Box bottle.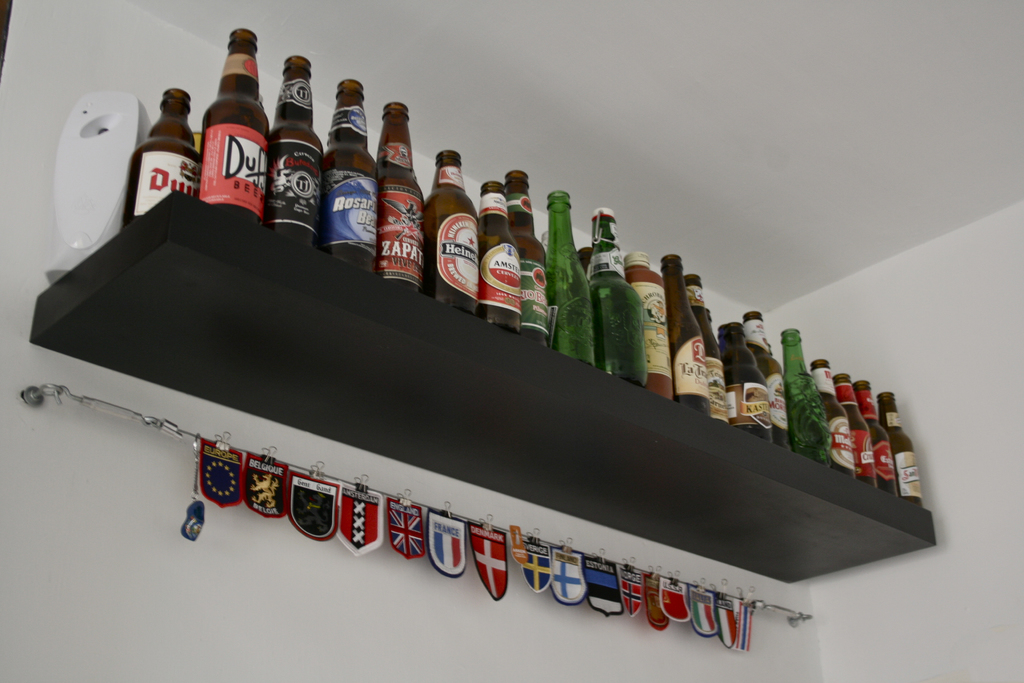
bbox(583, 208, 650, 390).
